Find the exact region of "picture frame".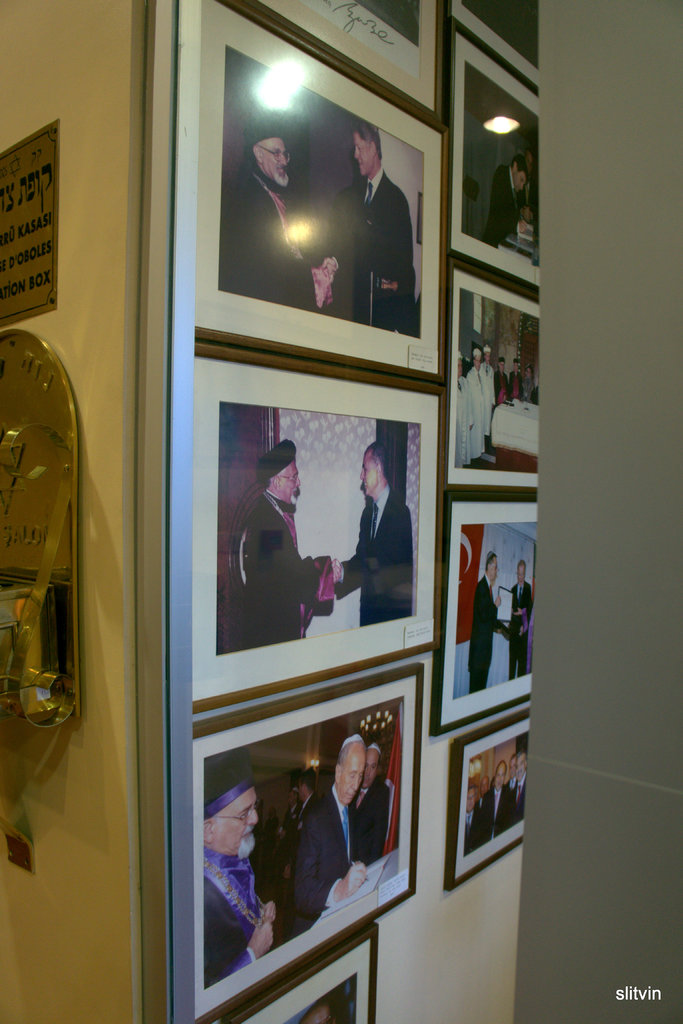
Exact region: detection(192, 344, 446, 714).
